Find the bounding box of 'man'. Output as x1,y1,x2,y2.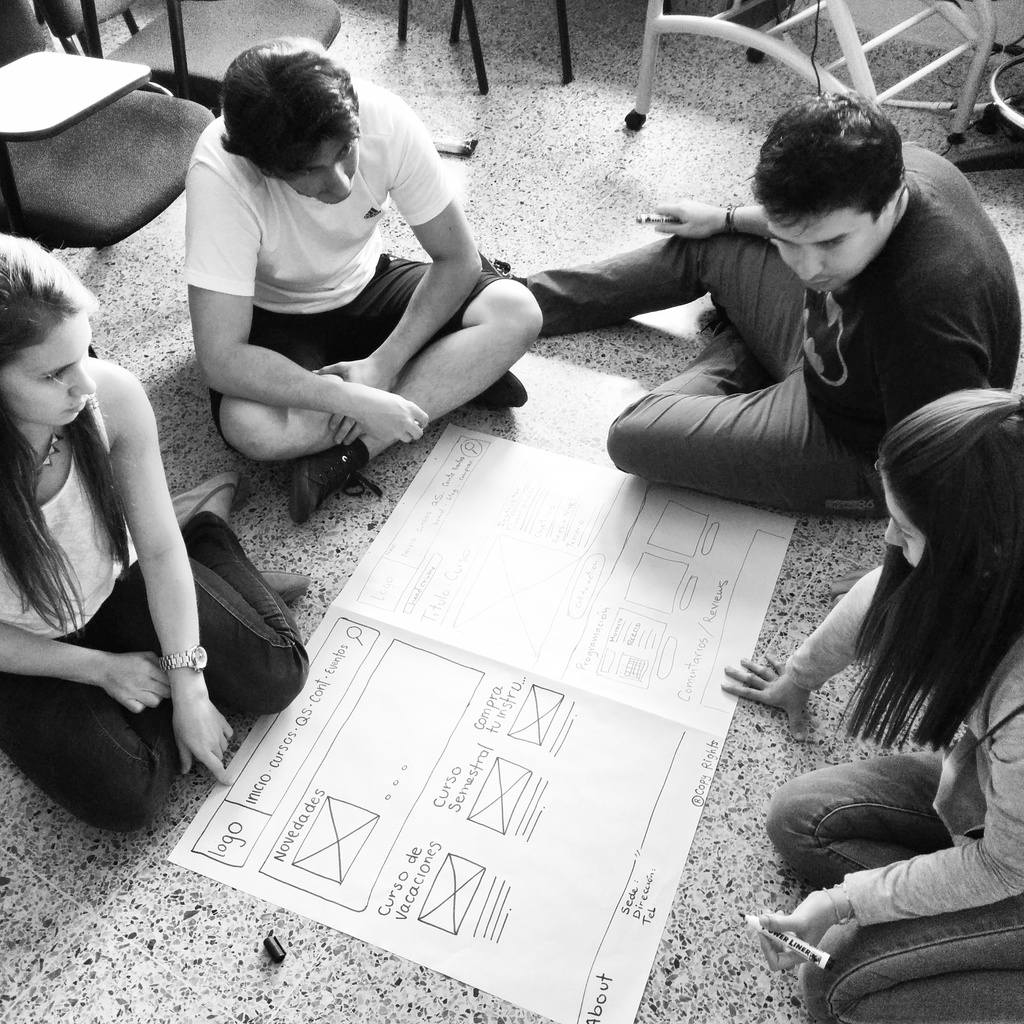
509,84,1023,504.
